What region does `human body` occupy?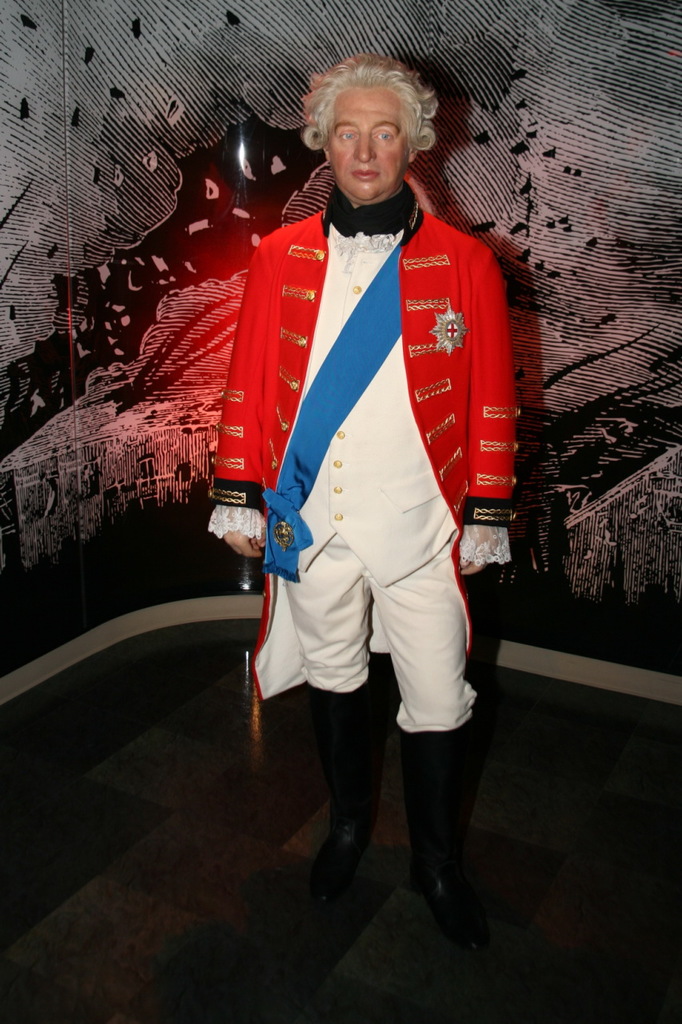
{"left": 240, "top": 54, "right": 504, "bottom": 990}.
